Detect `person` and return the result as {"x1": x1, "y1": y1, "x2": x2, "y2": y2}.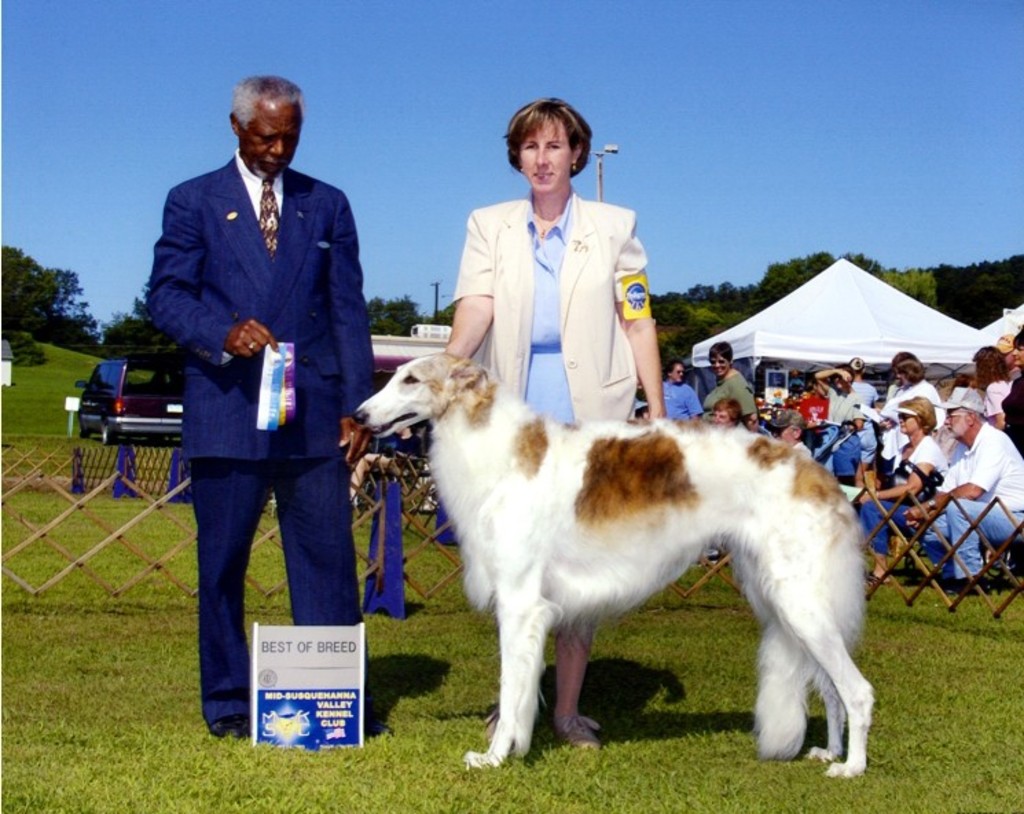
{"x1": 443, "y1": 95, "x2": 667, "y2": 752}.
